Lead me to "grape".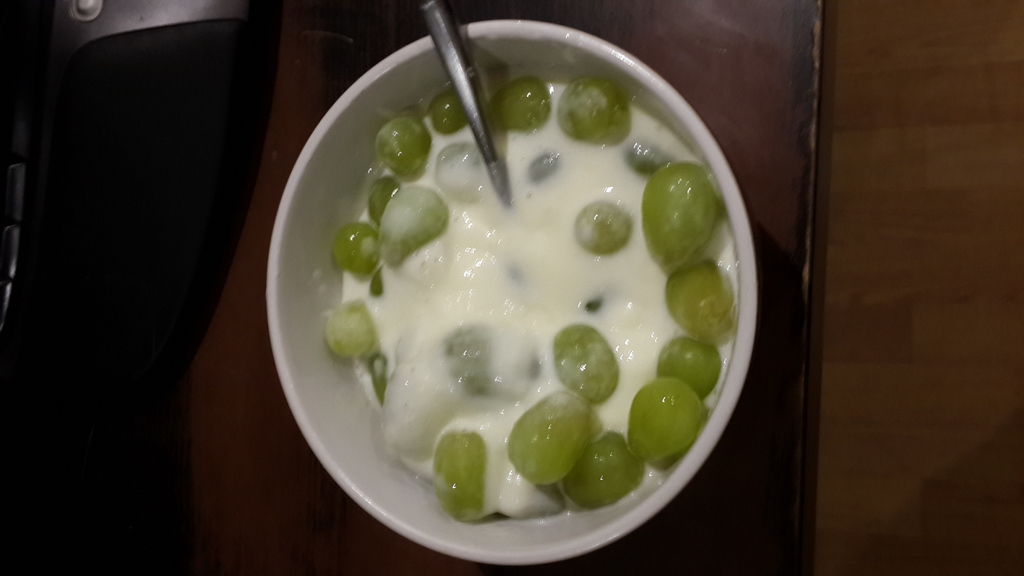
Lead to (x1=369, y1=177, x2=396, y2=235).
